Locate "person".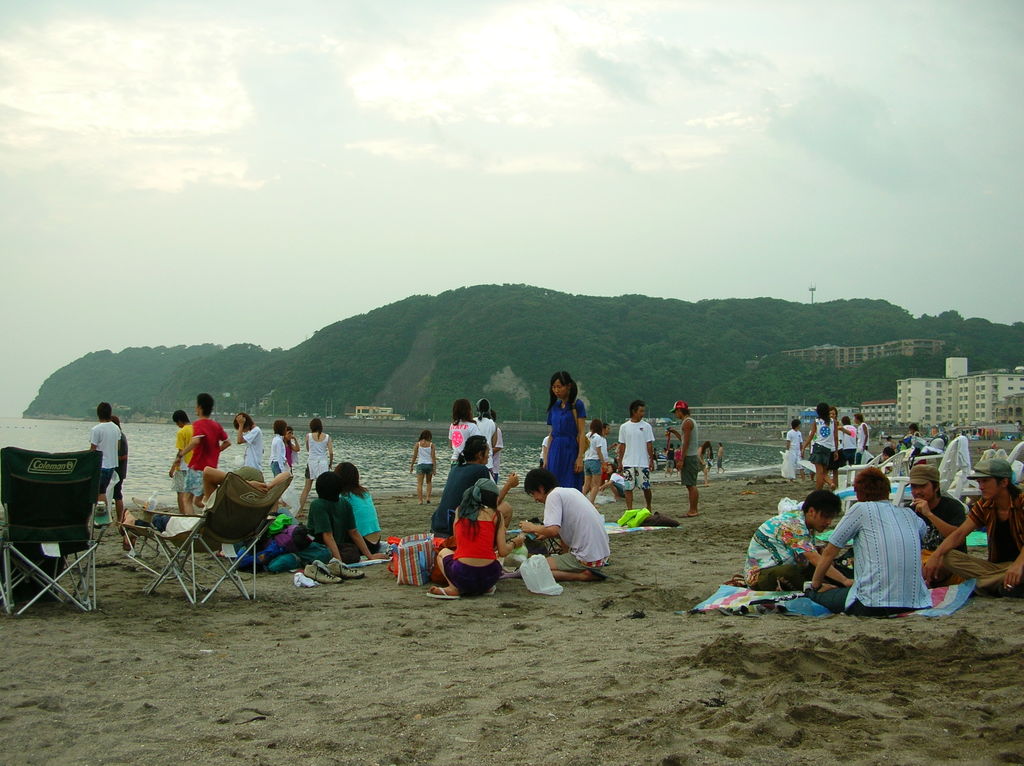
Bounding box: [x1=741, y1=482, x2=858, y2=594].
